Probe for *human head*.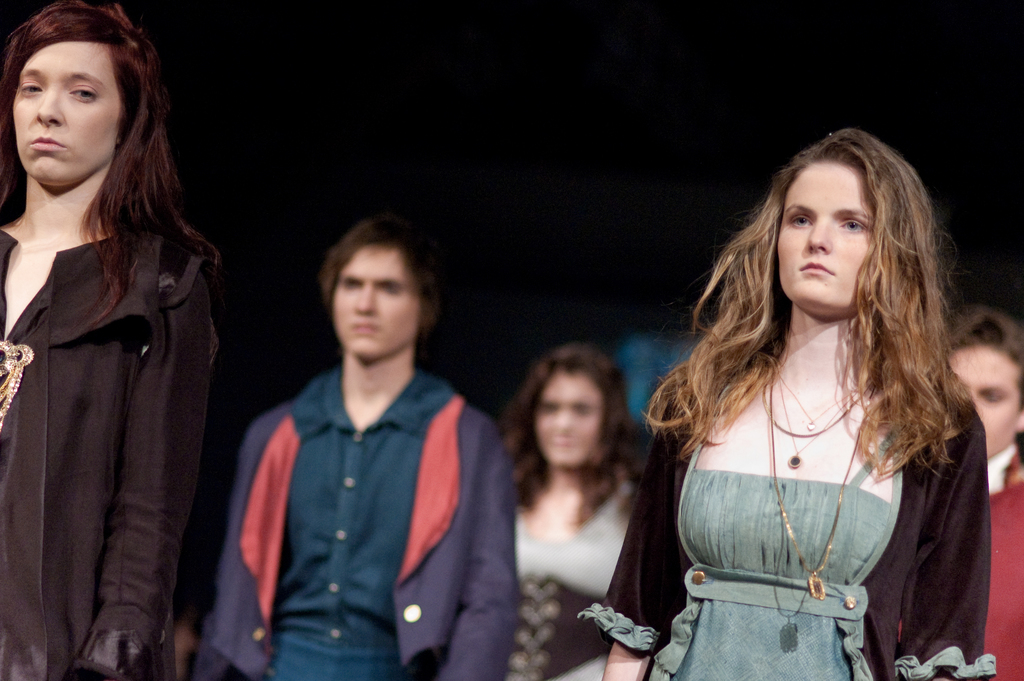
Probe result: 0 0 161 190.
